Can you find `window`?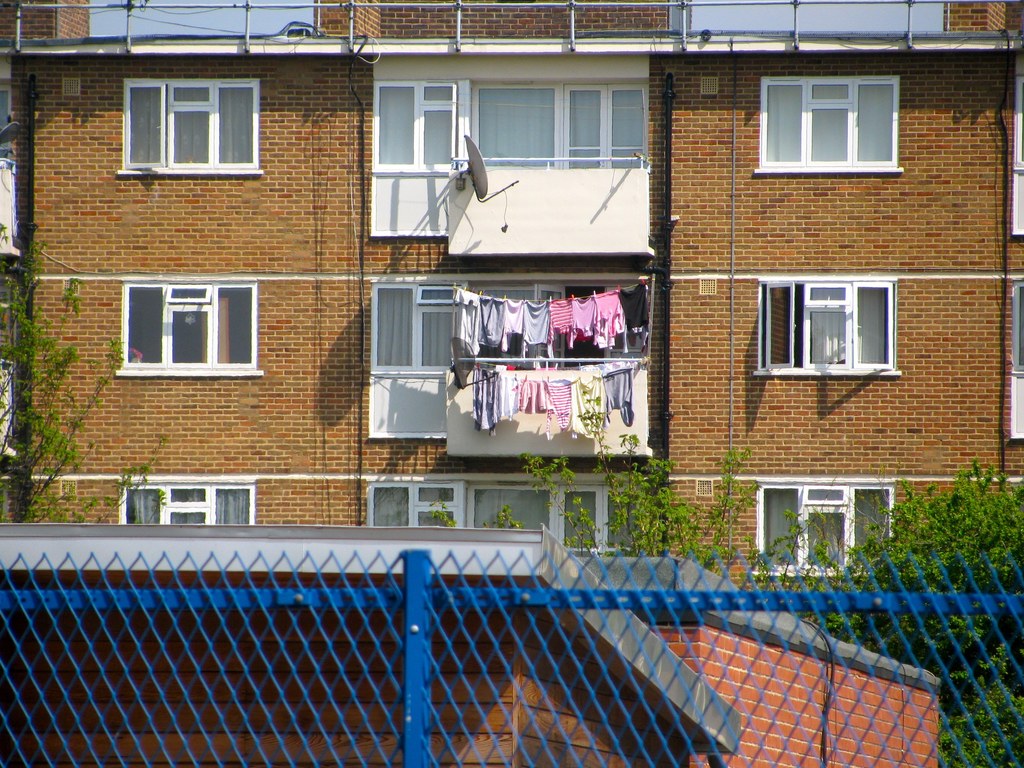
Yes, bounding box: rect(747, 77, 904, 177).
